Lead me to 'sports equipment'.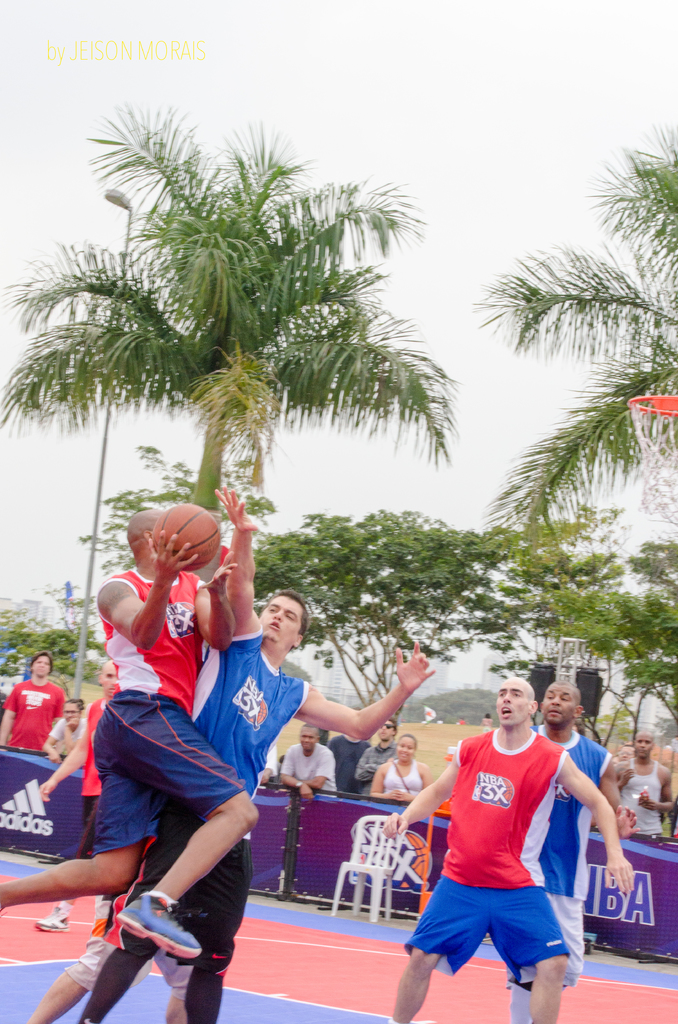
Lead to 154 507 229 568.
